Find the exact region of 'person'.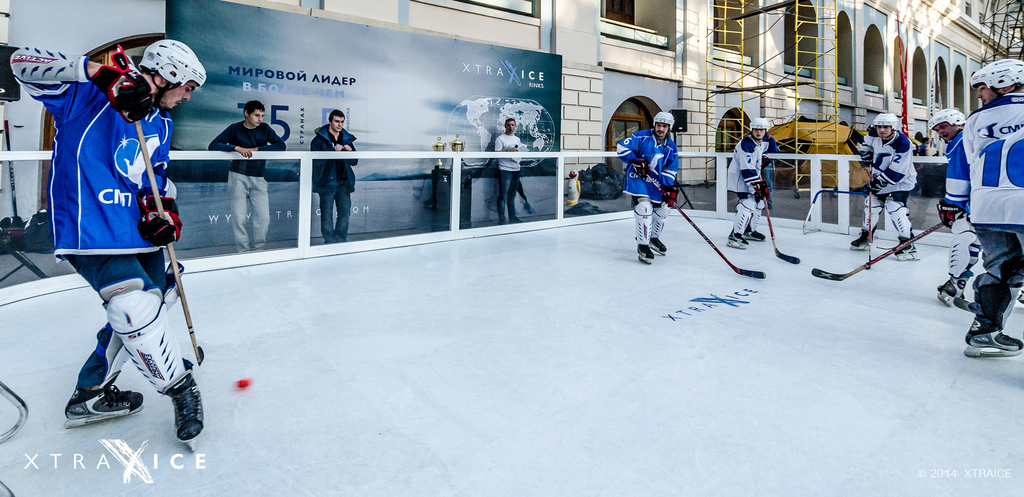
Exact region: [left=960, top=58, right=1023, bottom=354].
